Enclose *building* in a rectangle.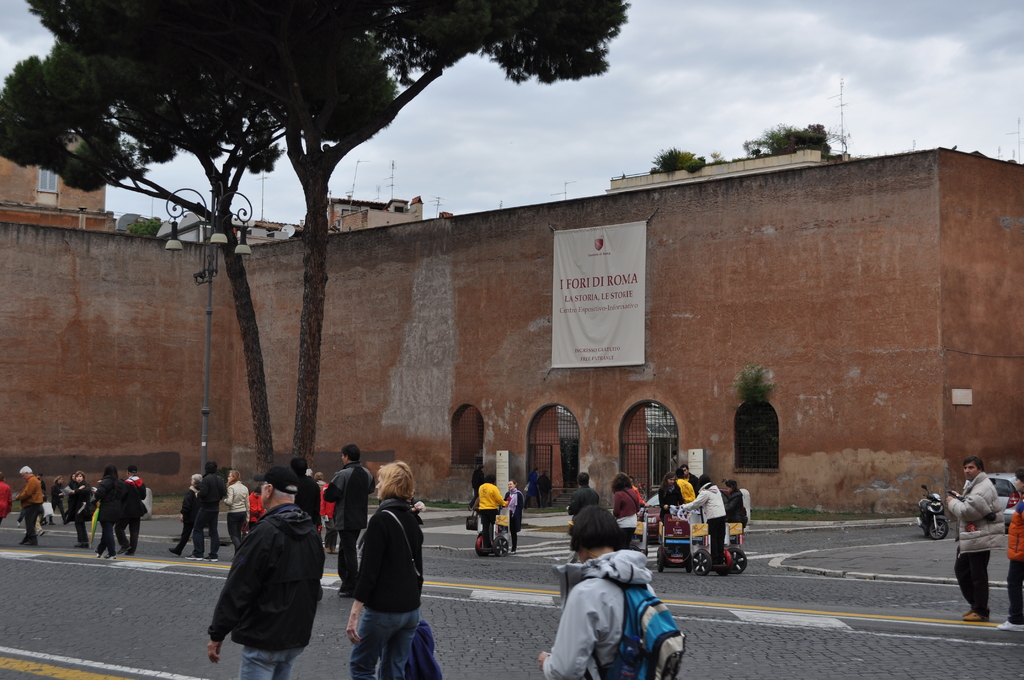
<region>326, 190, 433, 233</region>.
